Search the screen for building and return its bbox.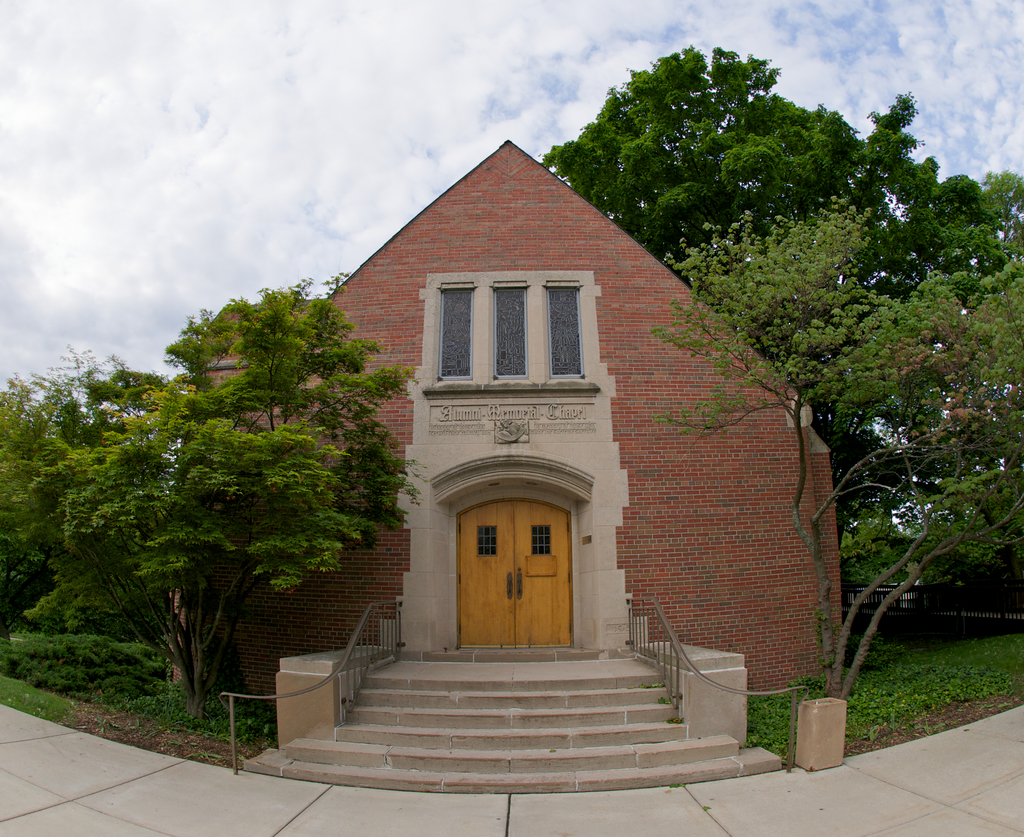
Found: [180,144,830,788].
